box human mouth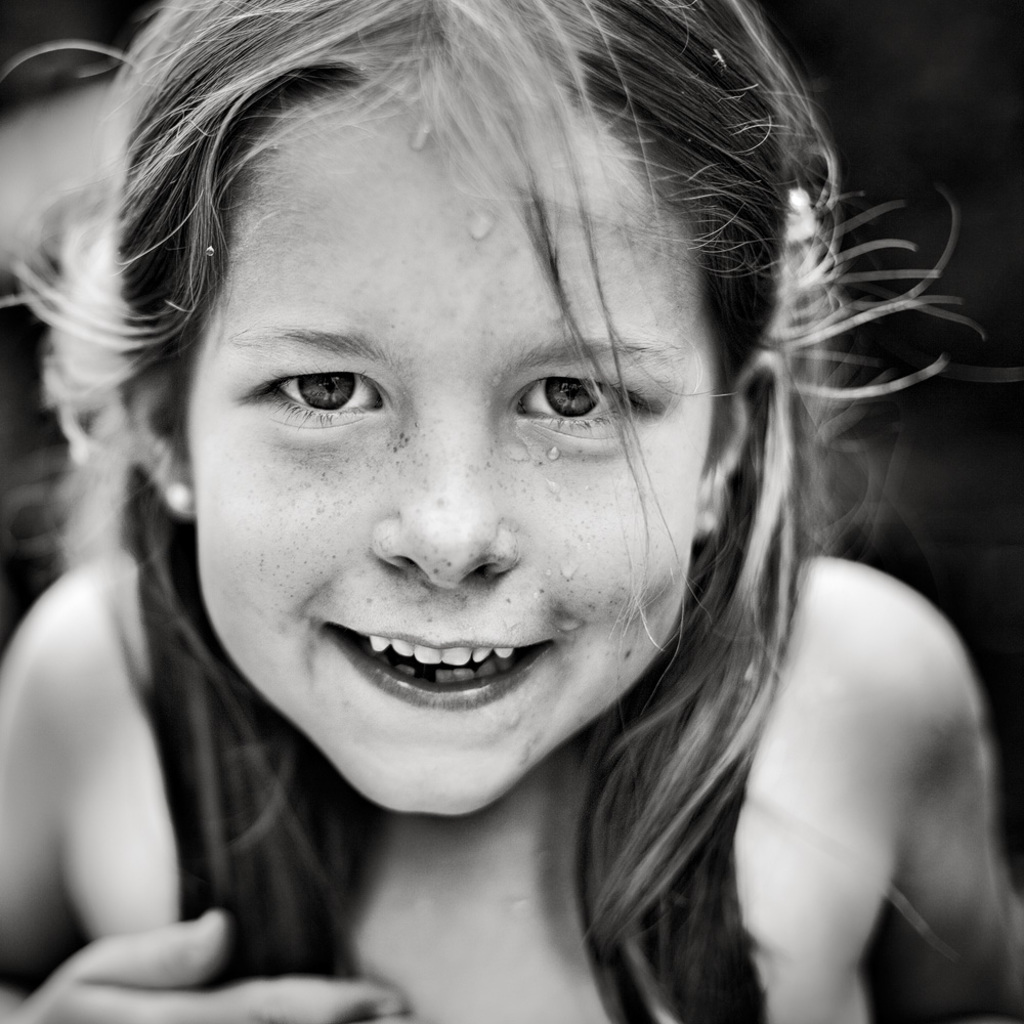
pyautogui.locateOnScreen(304, 601, 568, 716)
